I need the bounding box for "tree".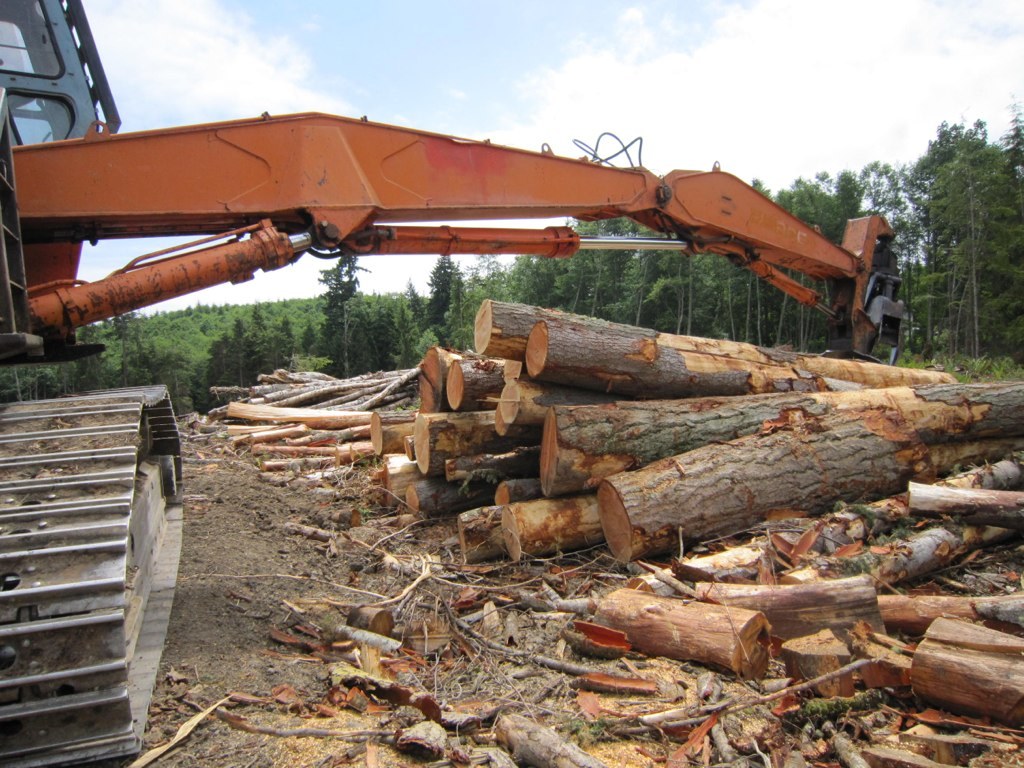
Here it is: <box>792,178,840,344</box>.
